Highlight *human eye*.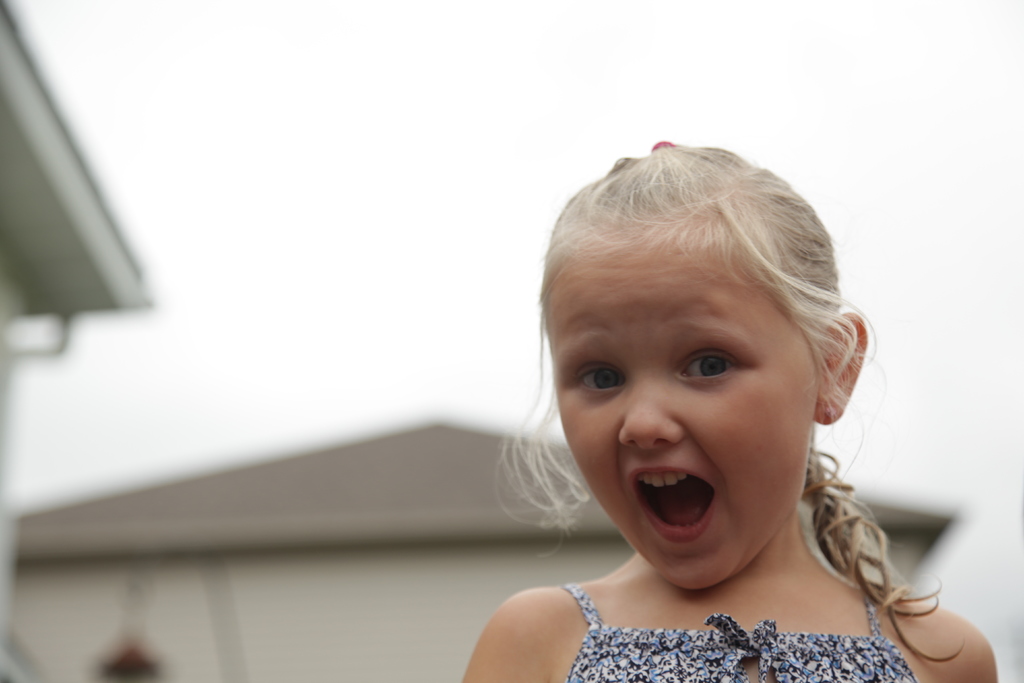
Highlighted region: <box>676,347,739,395</box>.
